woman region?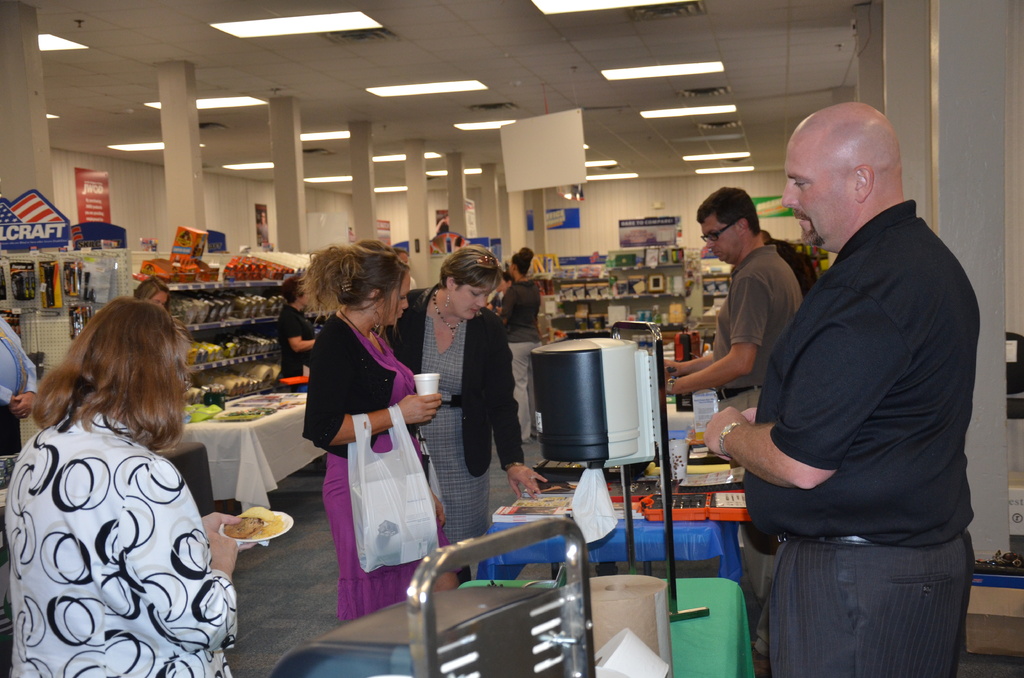
pyautogui.locateOnScreen(6, 297, 244, 677)
